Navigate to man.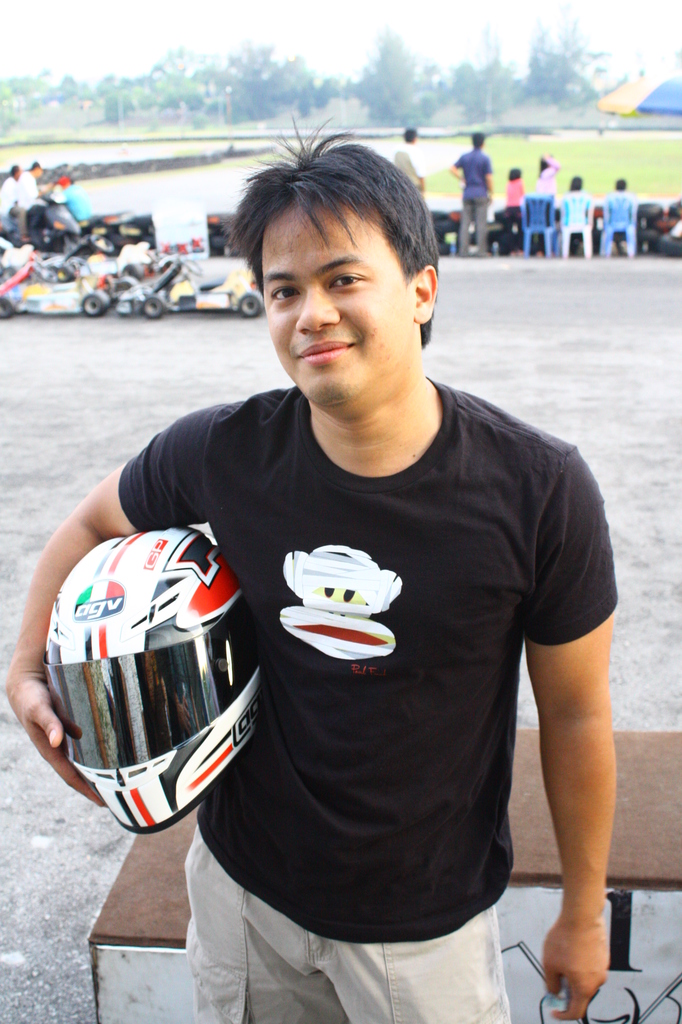
Navigation target: Rect(393, 127, 425, 193).
